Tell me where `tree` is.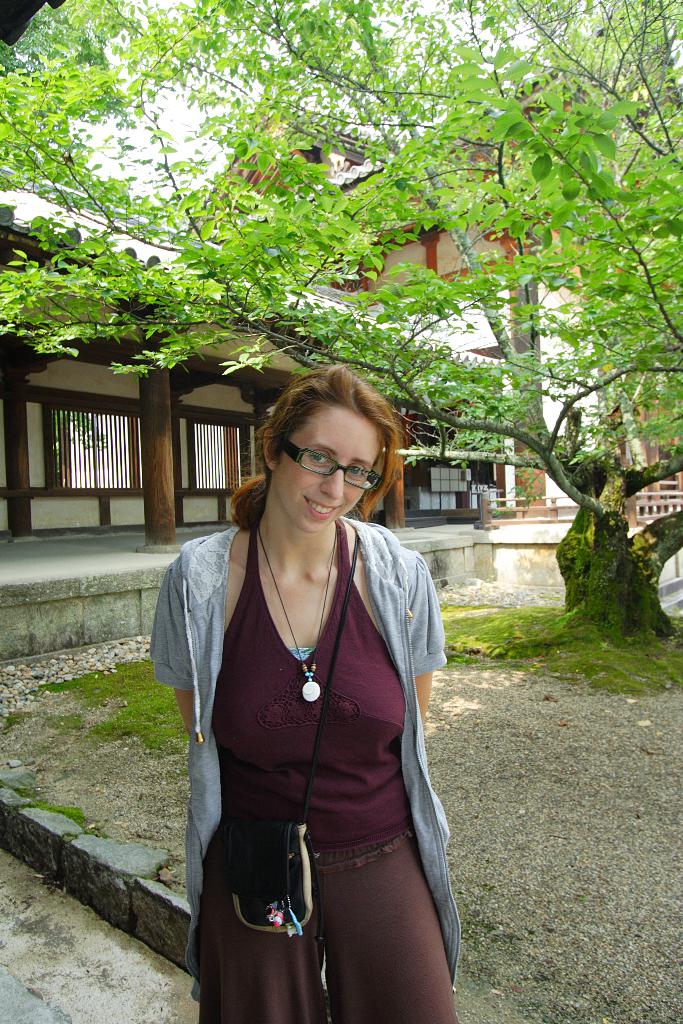
`tree` is at BBox(0, 0, 682, 679).
